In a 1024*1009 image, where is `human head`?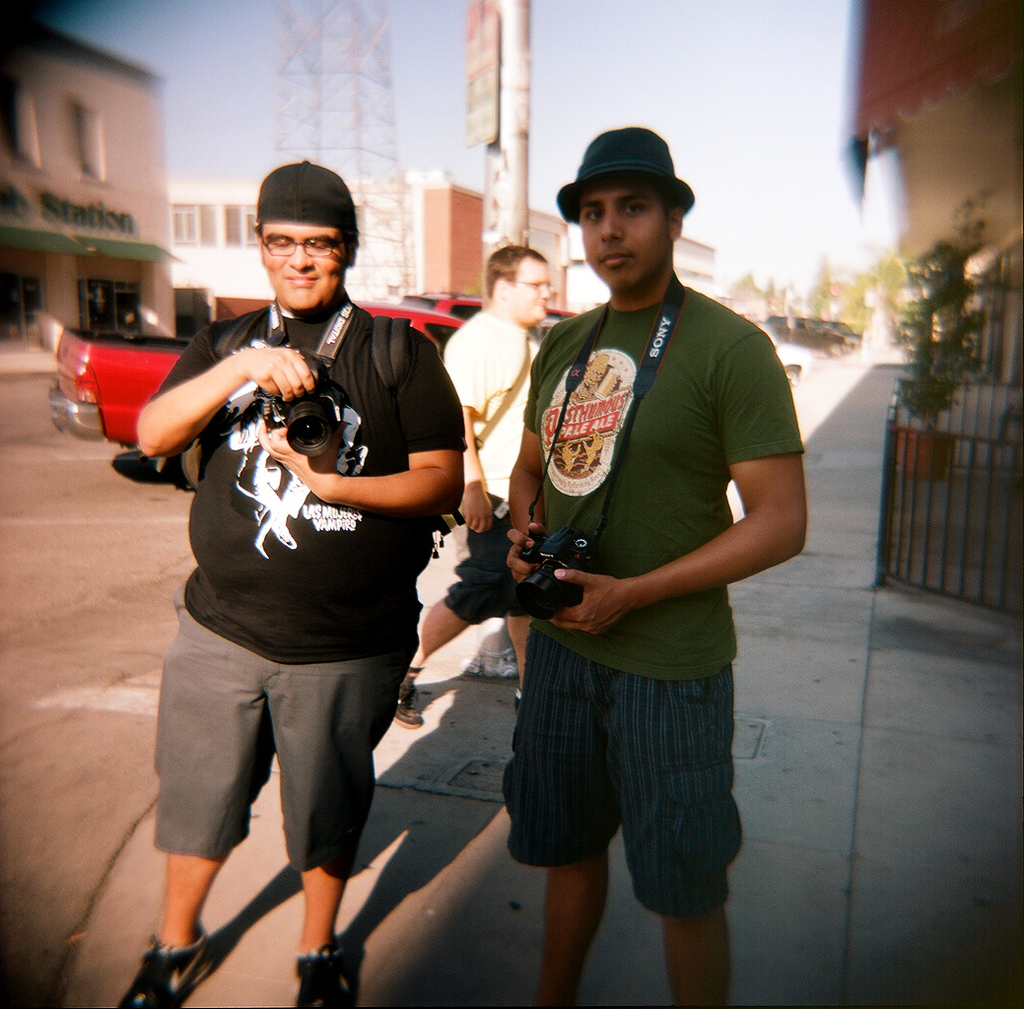
bbox=(253, 162, 374, 315).
